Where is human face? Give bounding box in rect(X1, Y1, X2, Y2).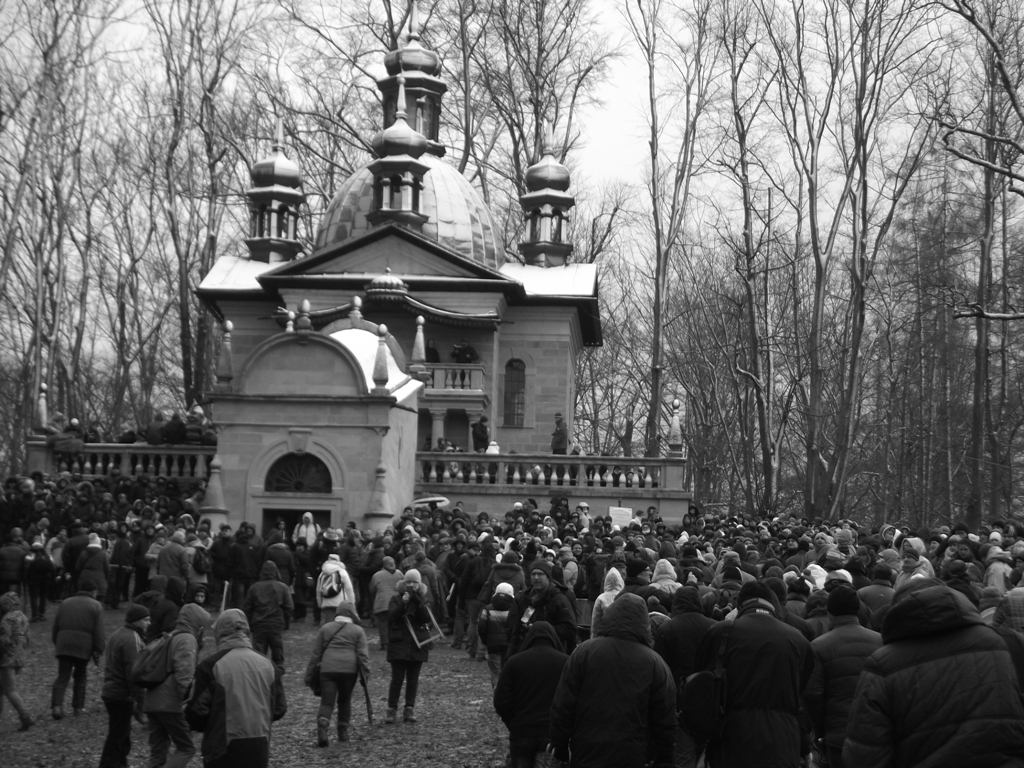
rect(418, 513, 420, 515).
